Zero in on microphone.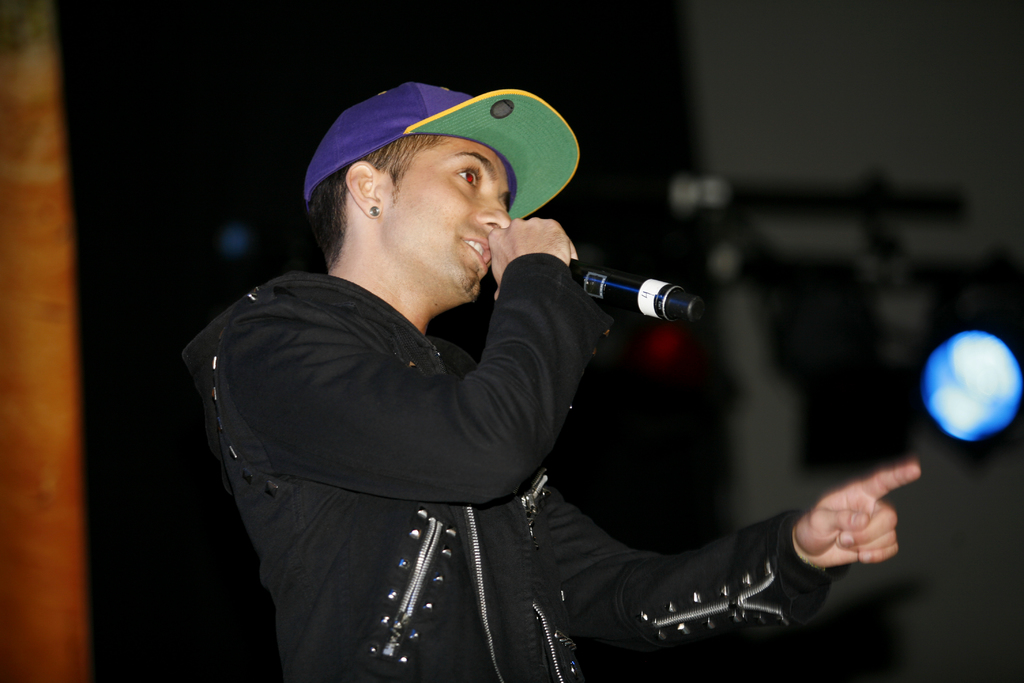
Zeroed in: select_region(486, 242, 703, 338).
